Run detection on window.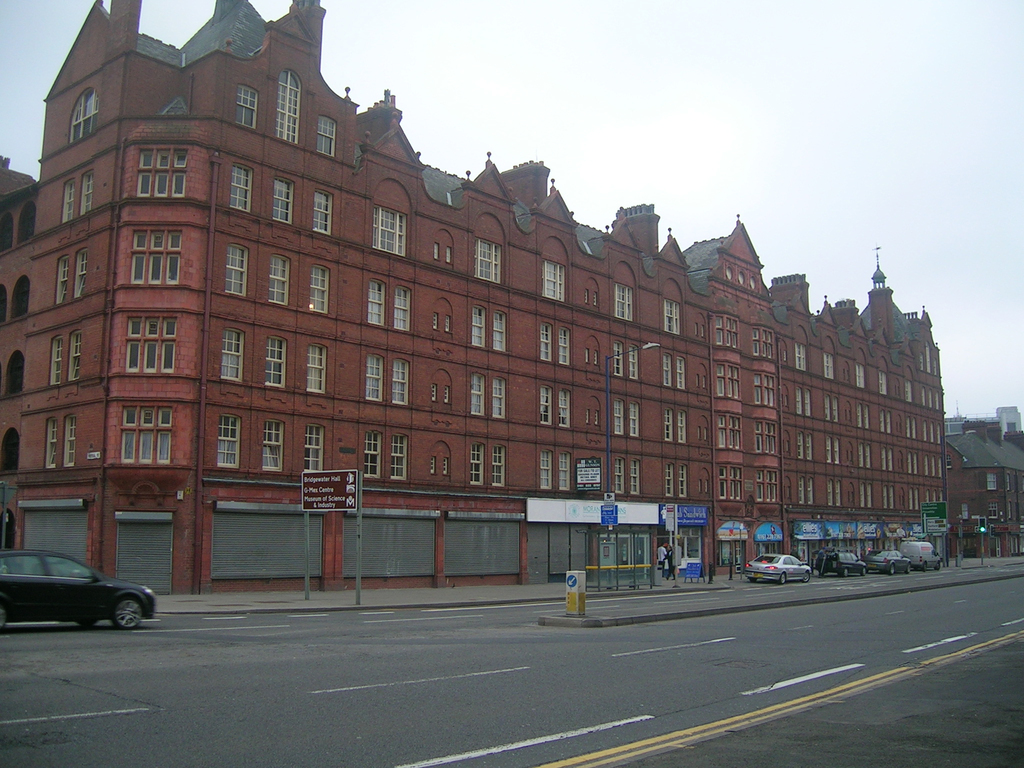
Result: crop(826, 436, 831, 463).
